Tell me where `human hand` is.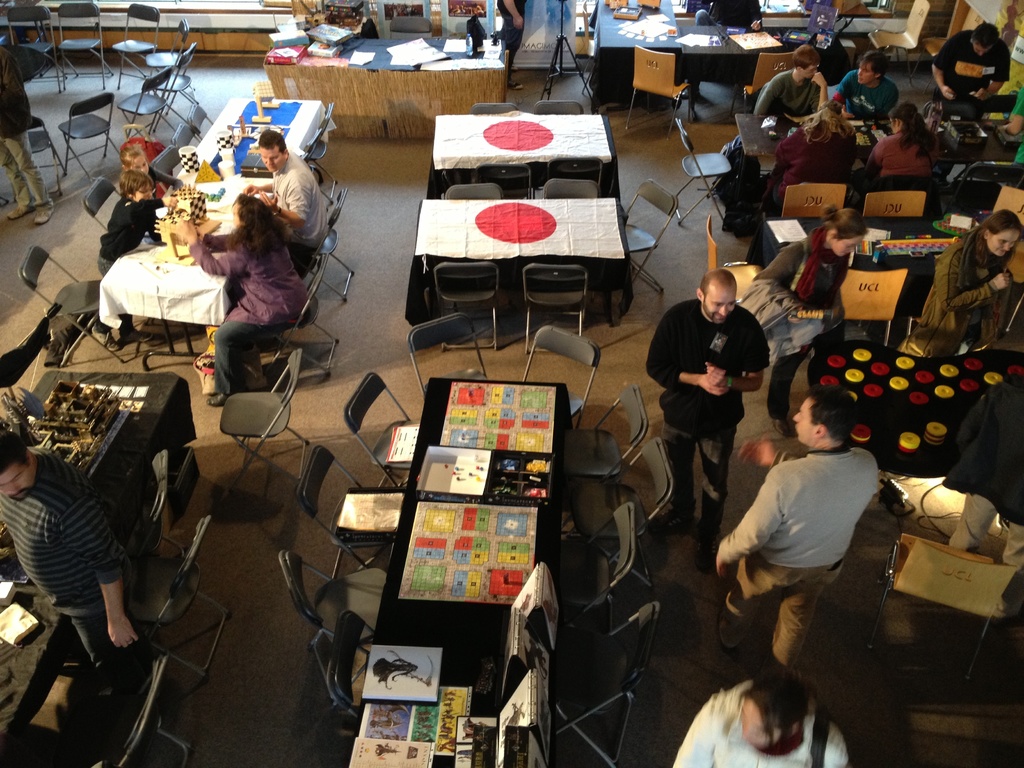
`human hand` is at 987, 270, 1011, 294.
